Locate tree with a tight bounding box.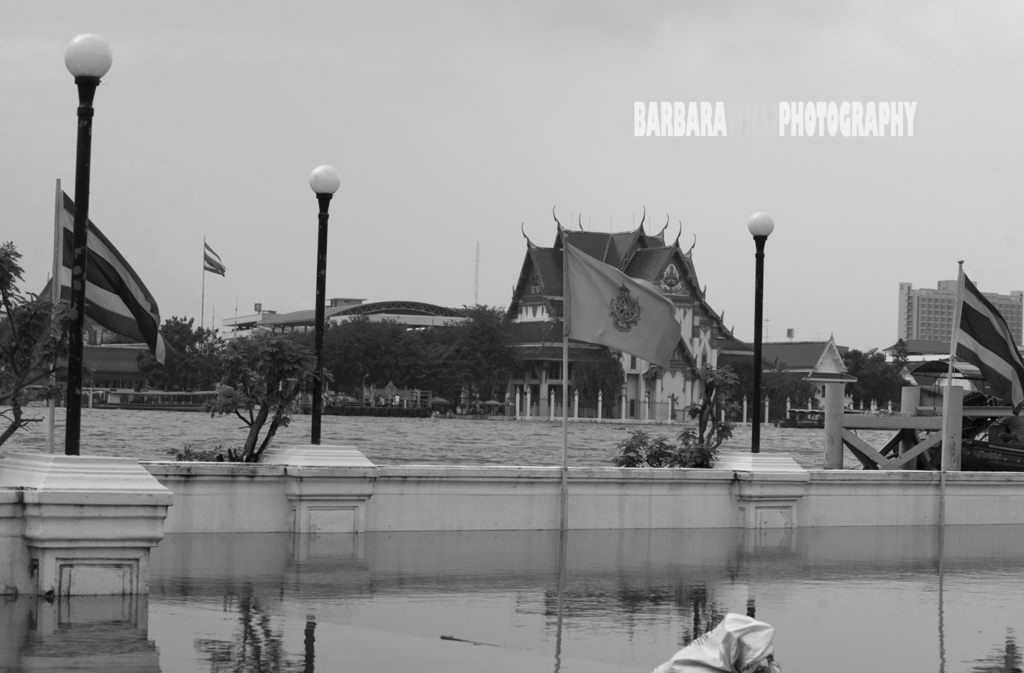
bbox(959, 335, 1023, 477).
